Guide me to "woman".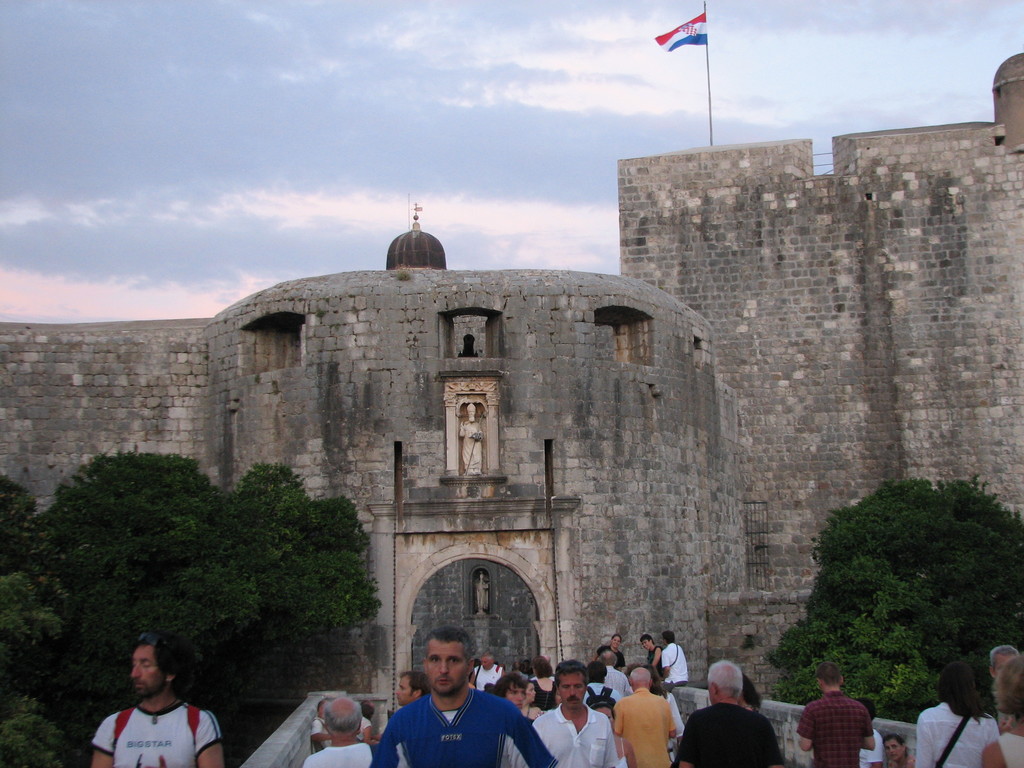
Guidance: 737, 672, 763, 714.
